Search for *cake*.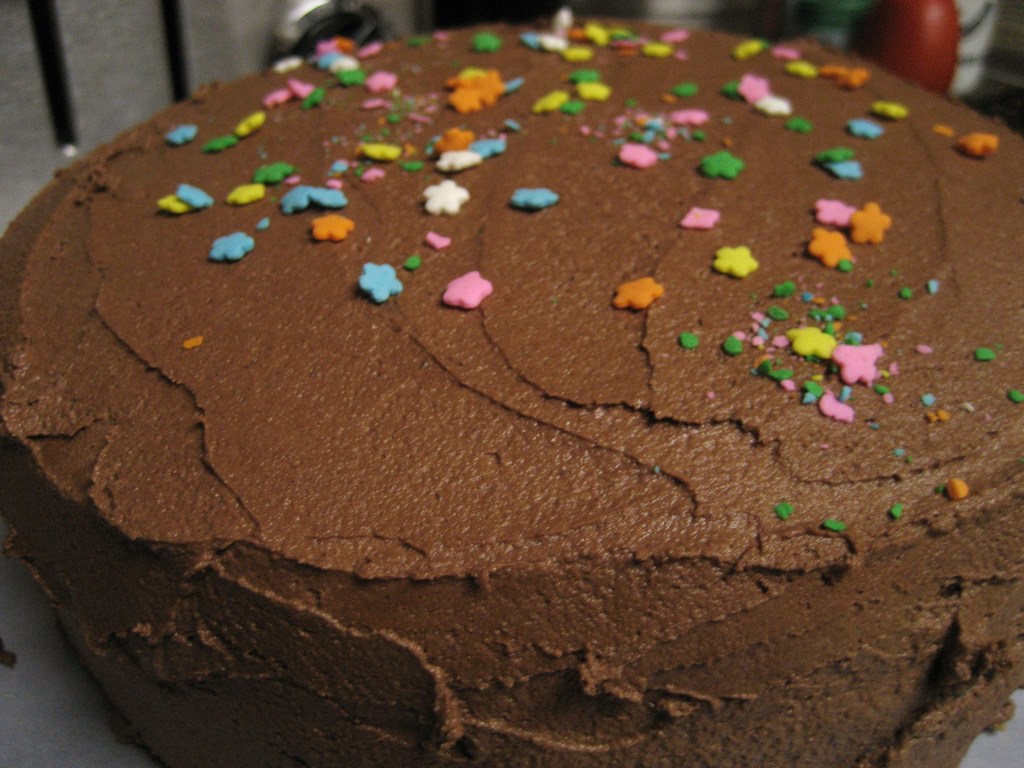
Found at 0, 13, 1023, 767.
